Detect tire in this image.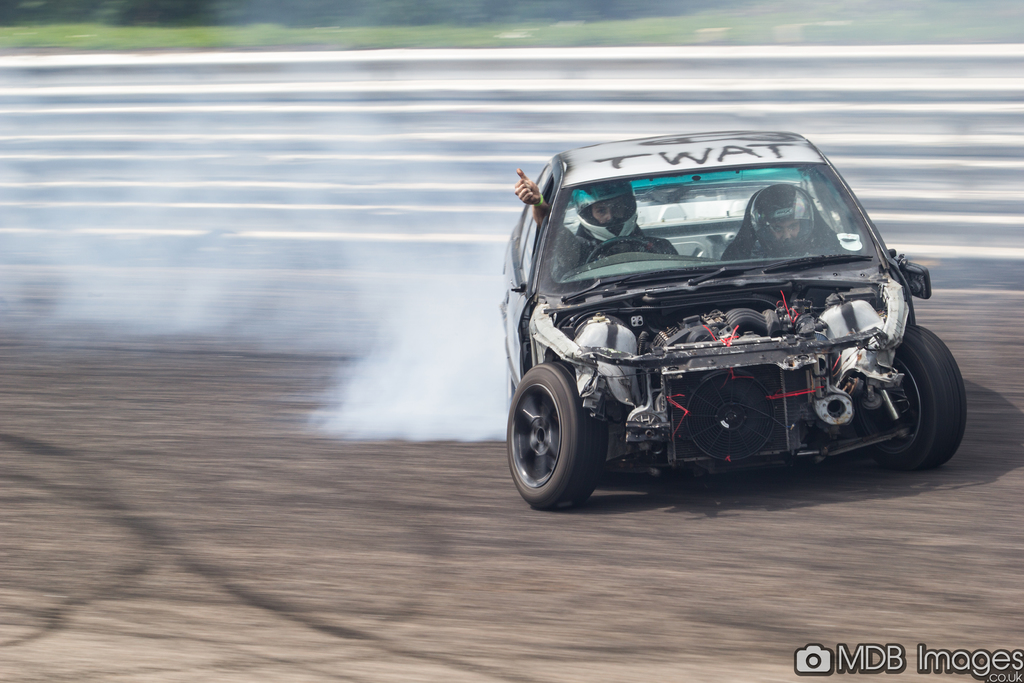
Detection: region(874, 325, 982, 475).
